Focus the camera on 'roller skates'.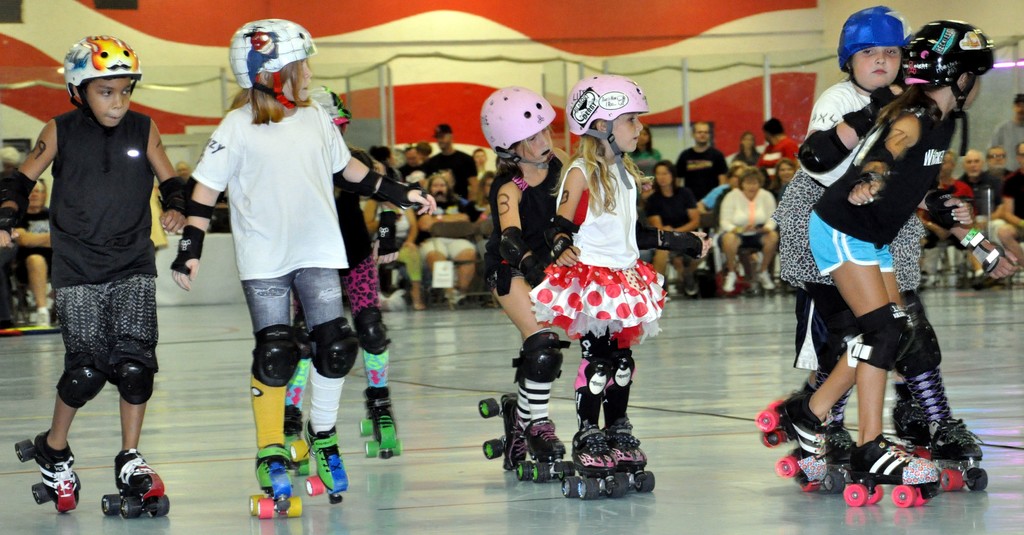
Focus region: box(561, 424, 627, 501).
